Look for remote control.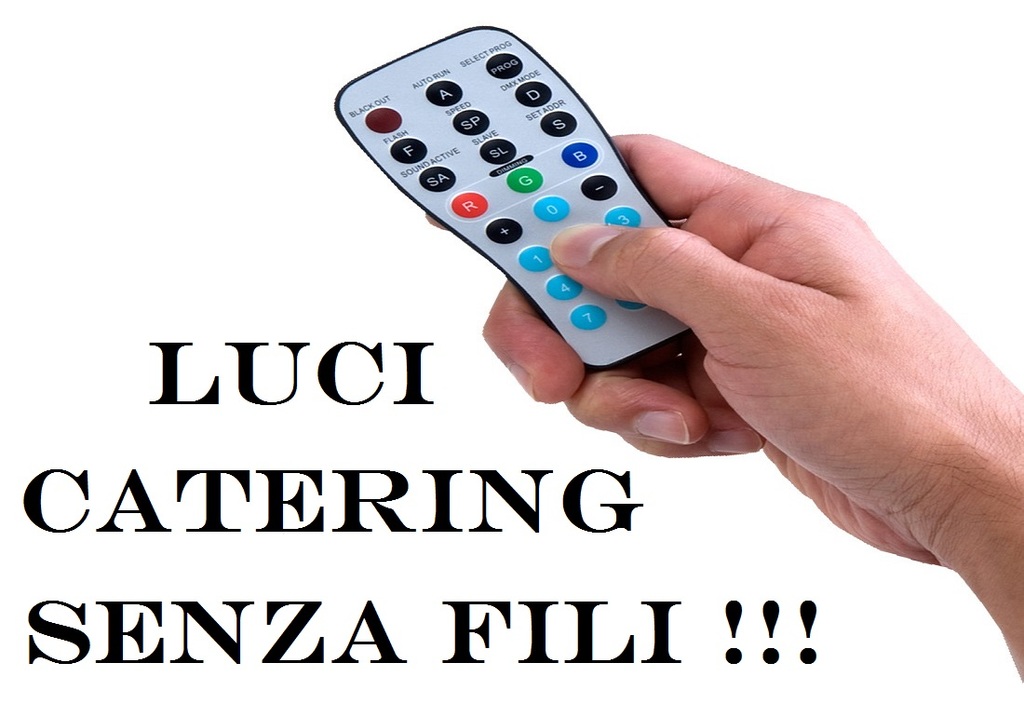
Found: bbox=[330, 23, 694, 371].
